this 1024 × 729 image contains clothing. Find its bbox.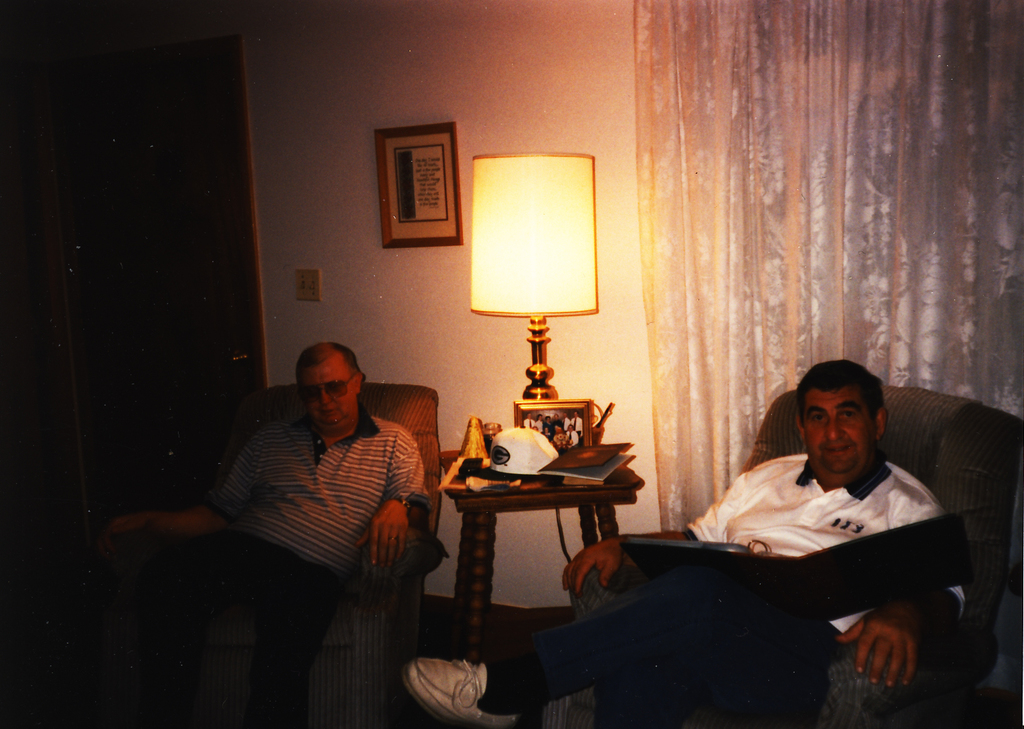
[x1=137, y1=408, x2=417, y2=725].
